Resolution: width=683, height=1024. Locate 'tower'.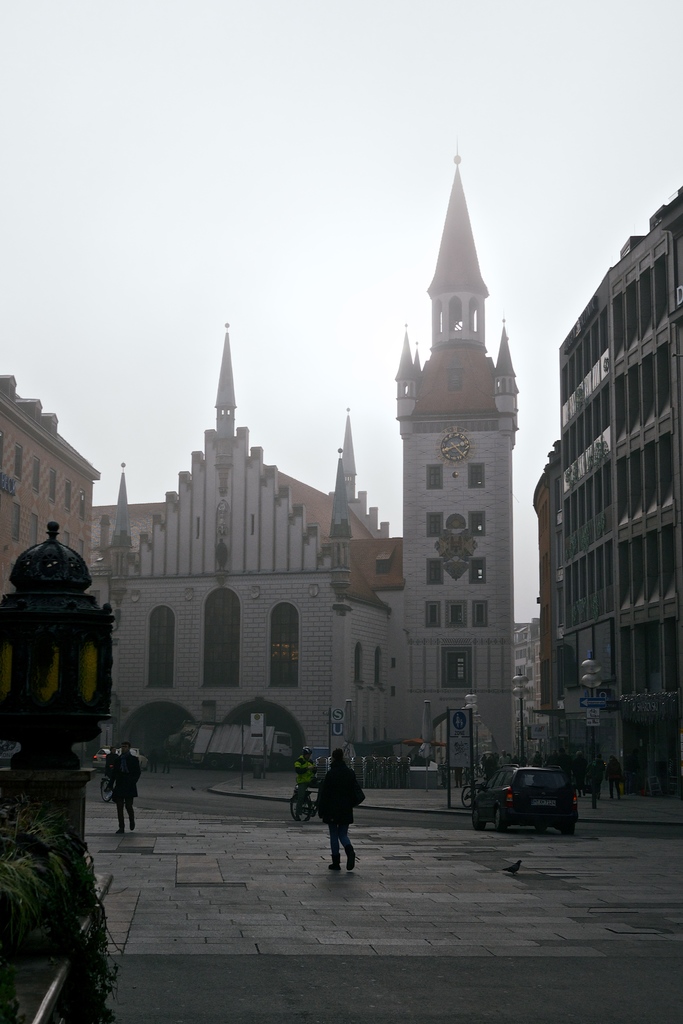
(x1=397, y1=136, x2=519, y2=758).
